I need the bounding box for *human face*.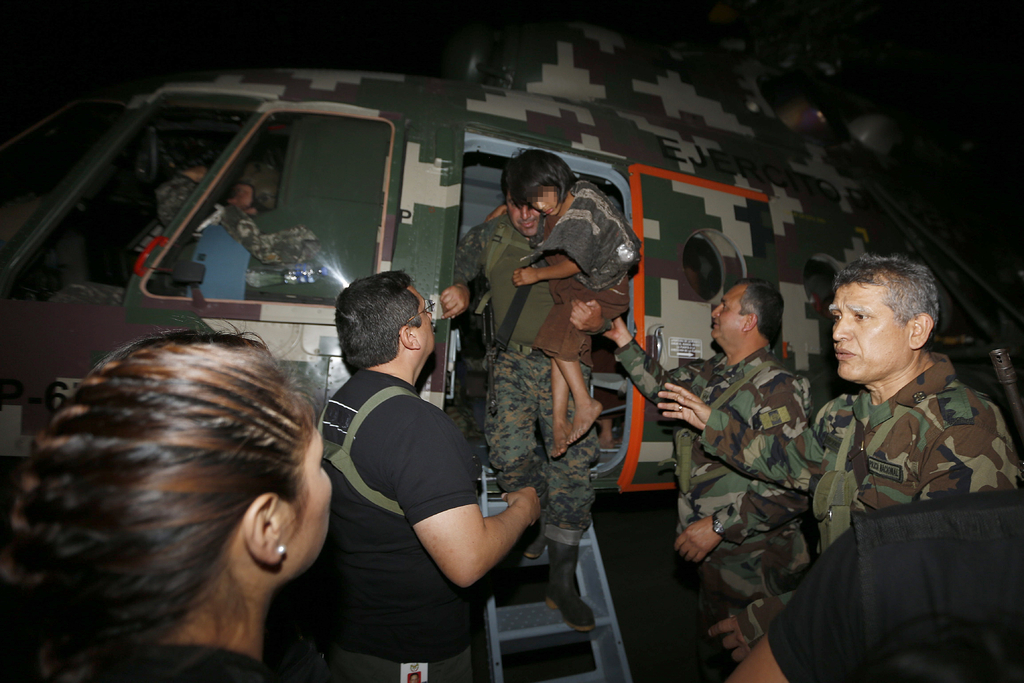
Here it is: crop(827, 285, 908, 375).
